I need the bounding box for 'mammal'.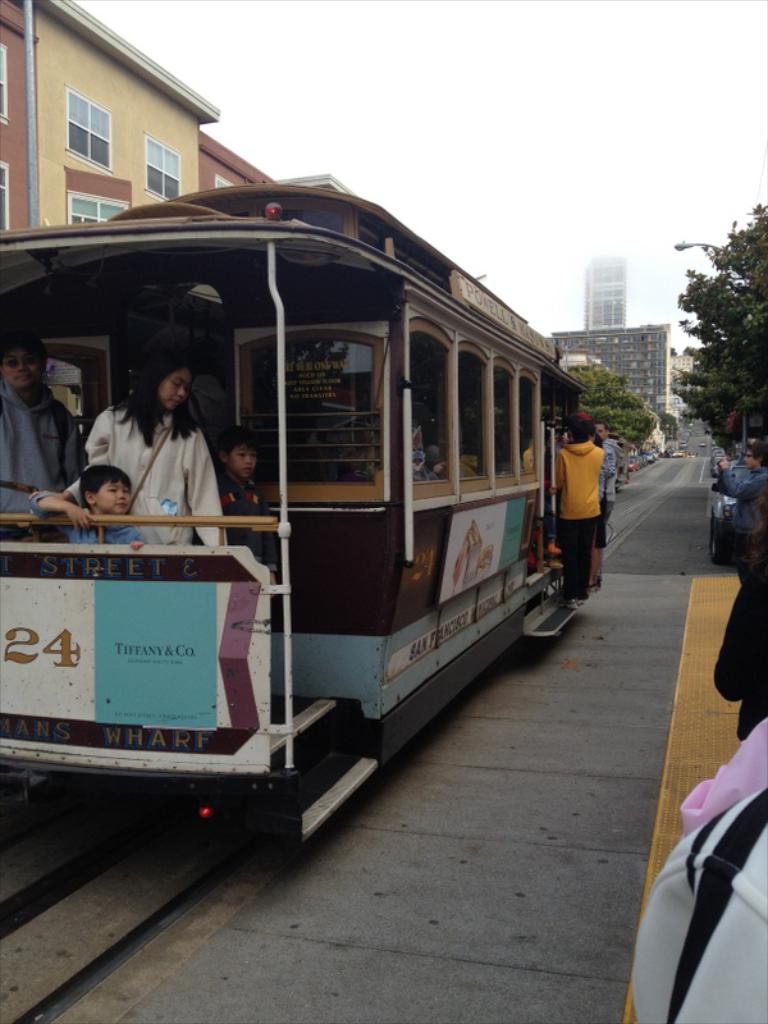
Here it is: crop(594, 417, 621, 594).
